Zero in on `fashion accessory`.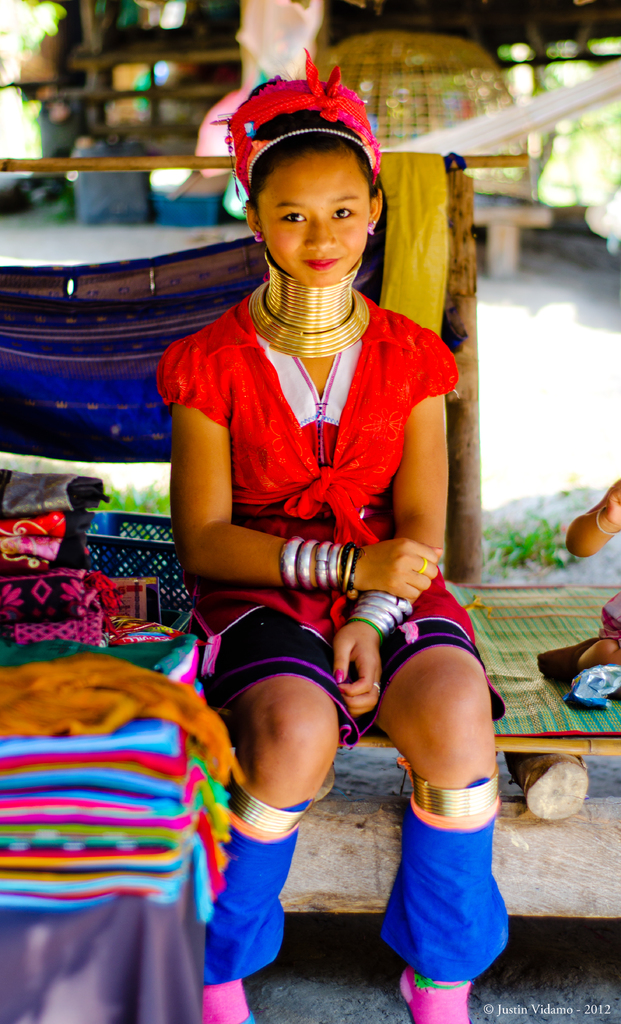
Zeroed in: Rect(255, 228, 267, 241).
